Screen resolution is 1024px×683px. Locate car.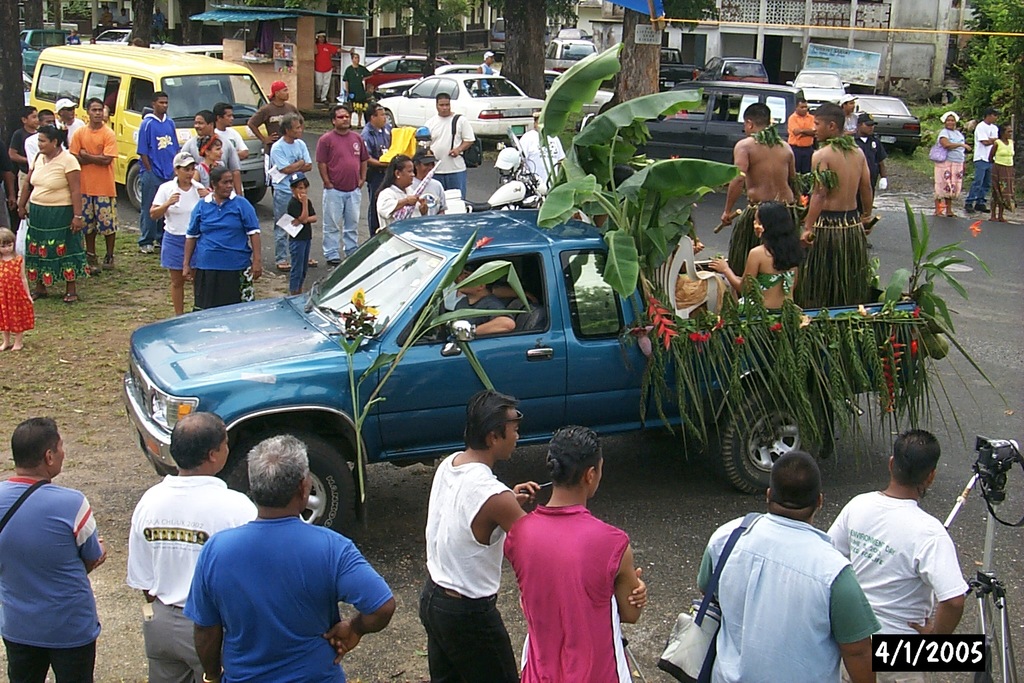
(left=544, top=31, right=600, bottom=76).
